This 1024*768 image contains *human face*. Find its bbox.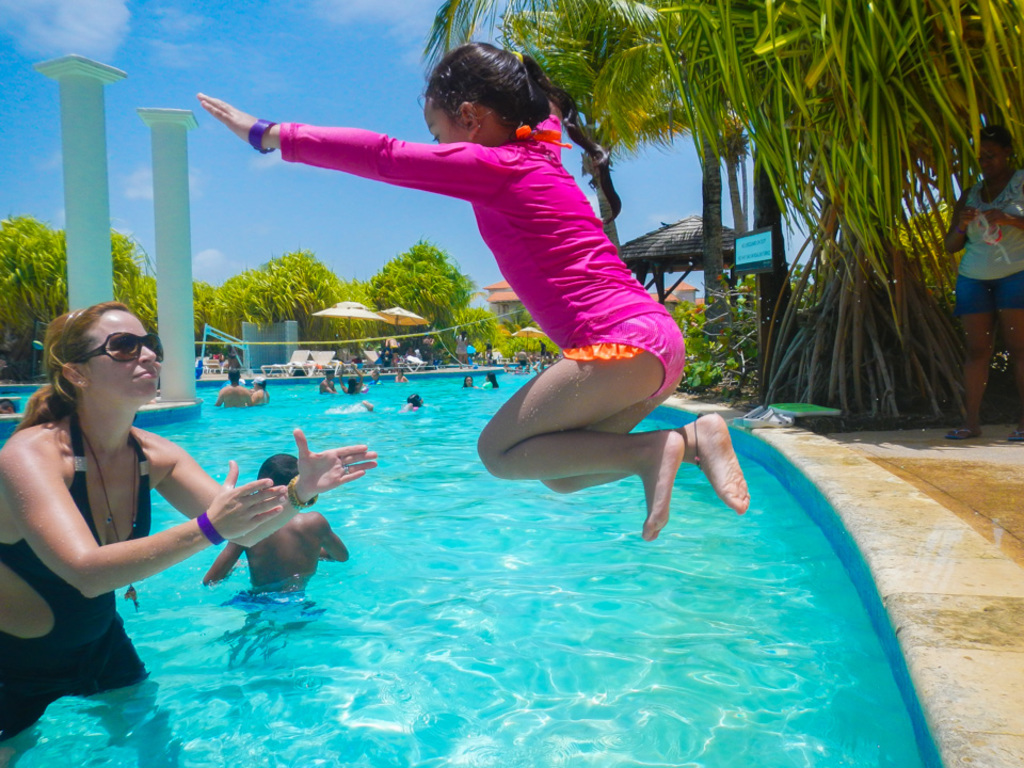
bbox=(426, 101, 466, 144).
